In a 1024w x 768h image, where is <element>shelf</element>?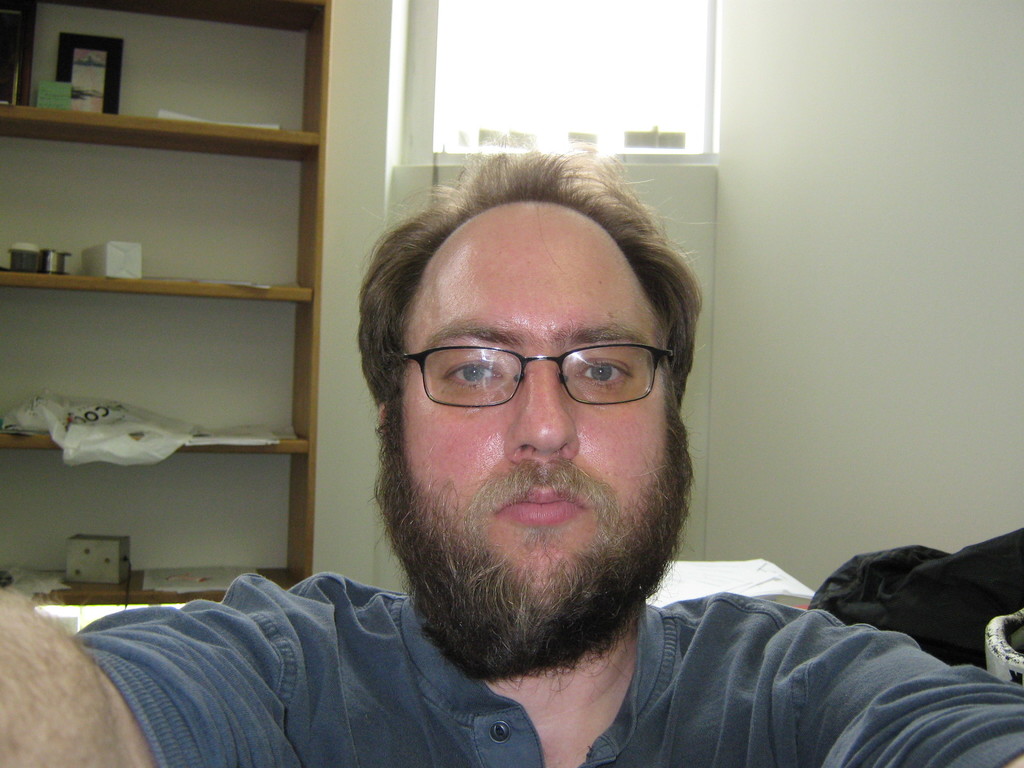
{"x1": 0, "y1": 446, "x2": 307, "y2": 626}.
